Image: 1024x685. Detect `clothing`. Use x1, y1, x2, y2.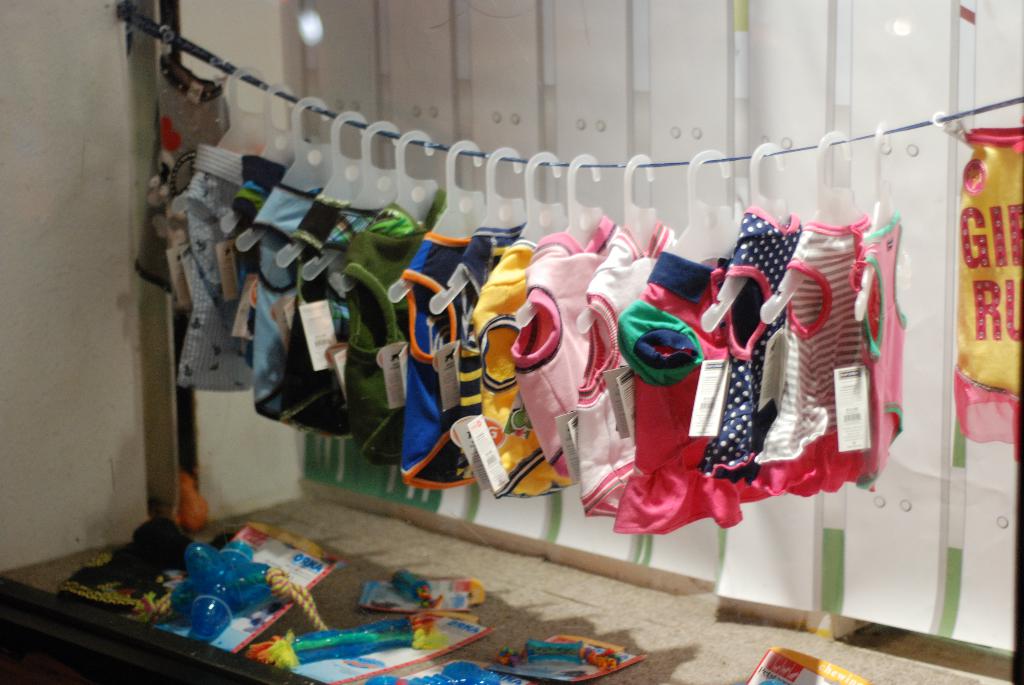
170, 145, 249, 393.
